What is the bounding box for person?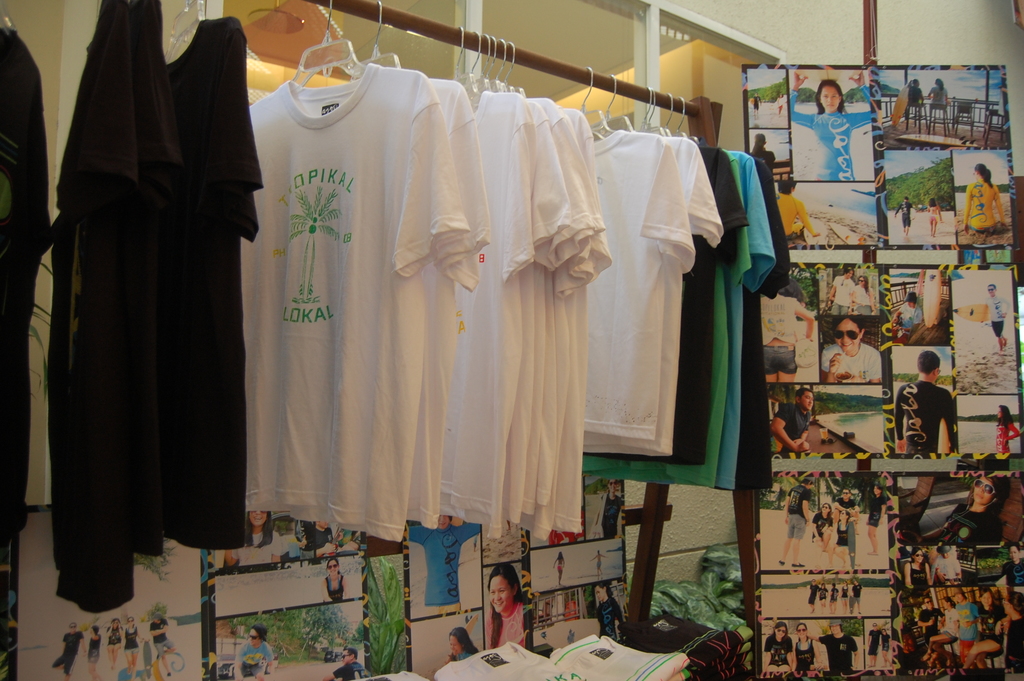
BBox(760, 621, 792, 675).
